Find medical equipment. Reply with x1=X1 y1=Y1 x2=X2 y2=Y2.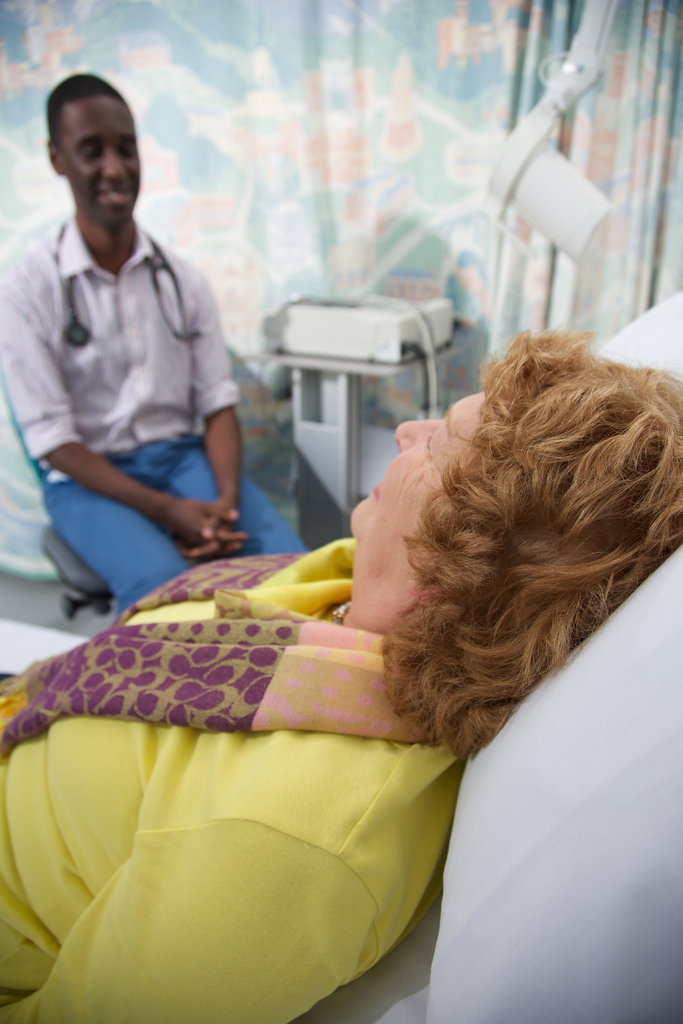
x1=45 y1=209 x2=203 y2=354.
